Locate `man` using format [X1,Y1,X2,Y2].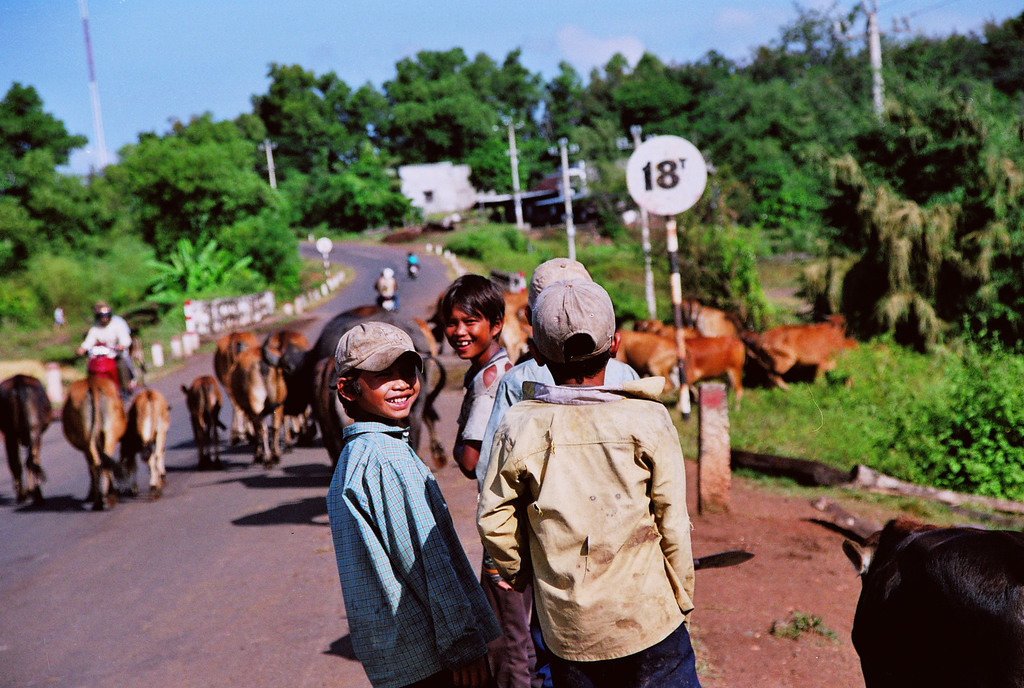
[407,254,420,265].
